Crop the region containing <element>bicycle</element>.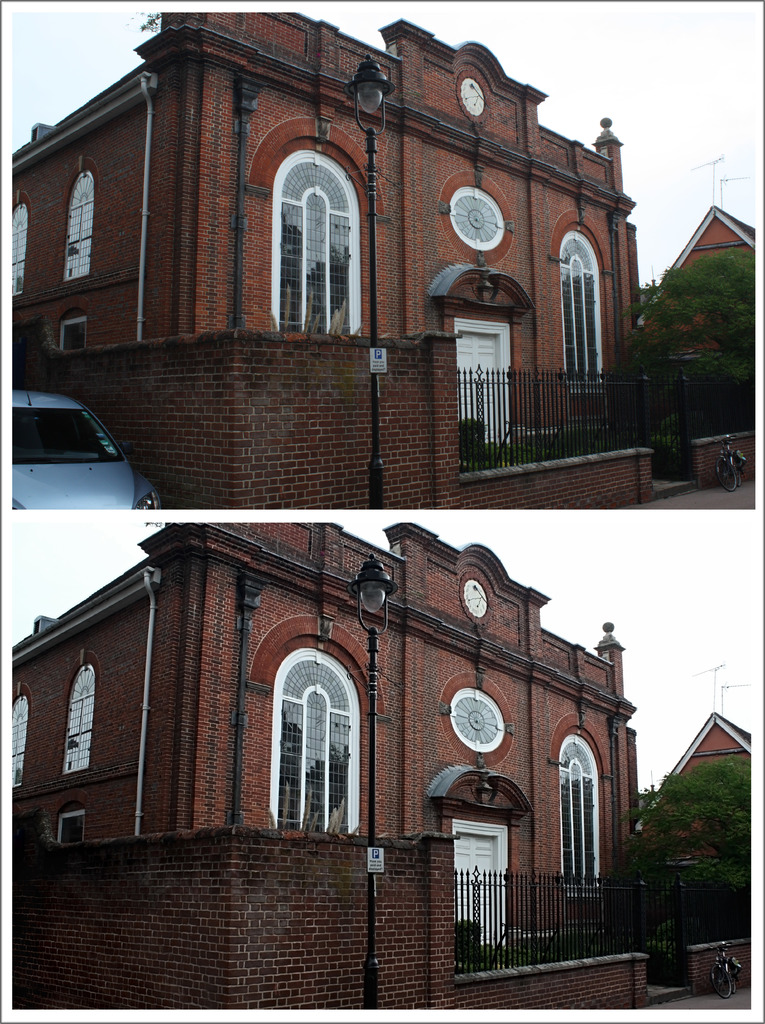
Crop region: detection(711, 936, 736, 1001).
